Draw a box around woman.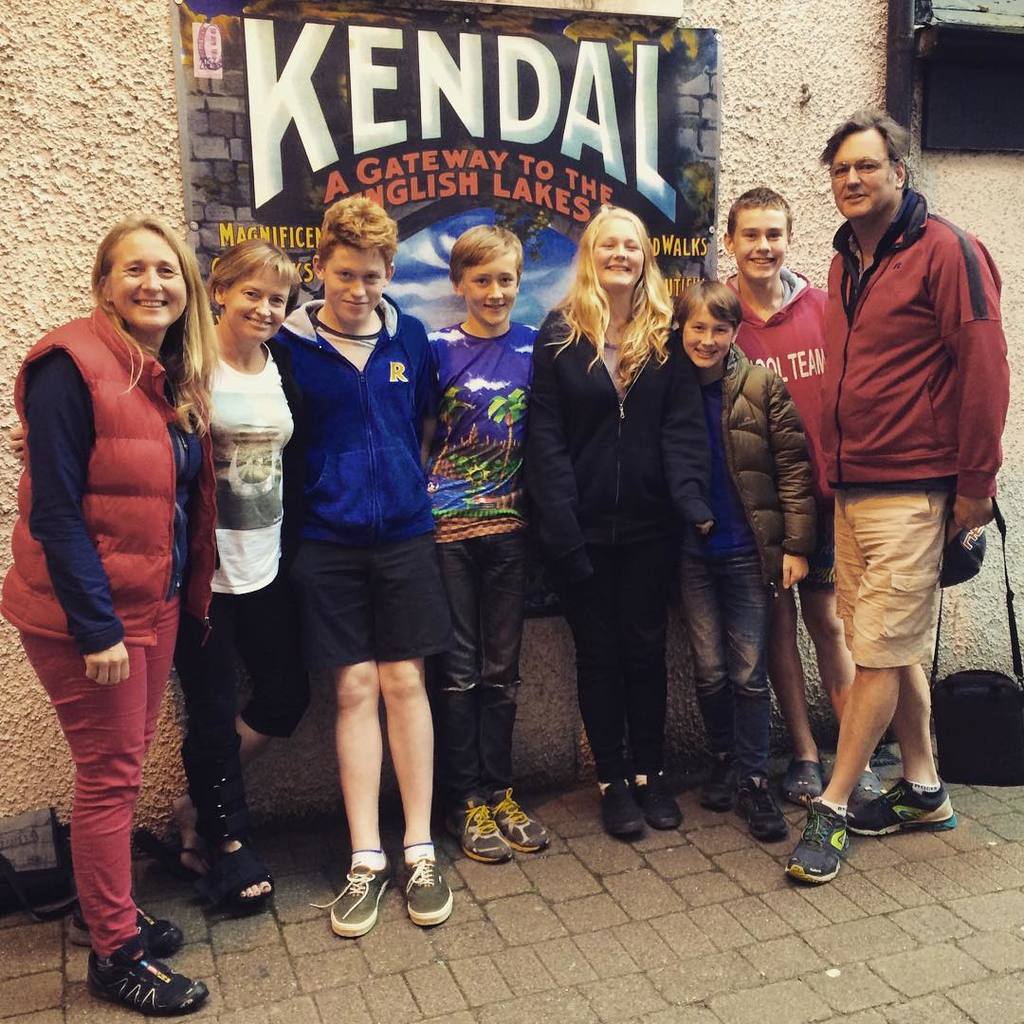
box=[170, 232, 319, 919].
